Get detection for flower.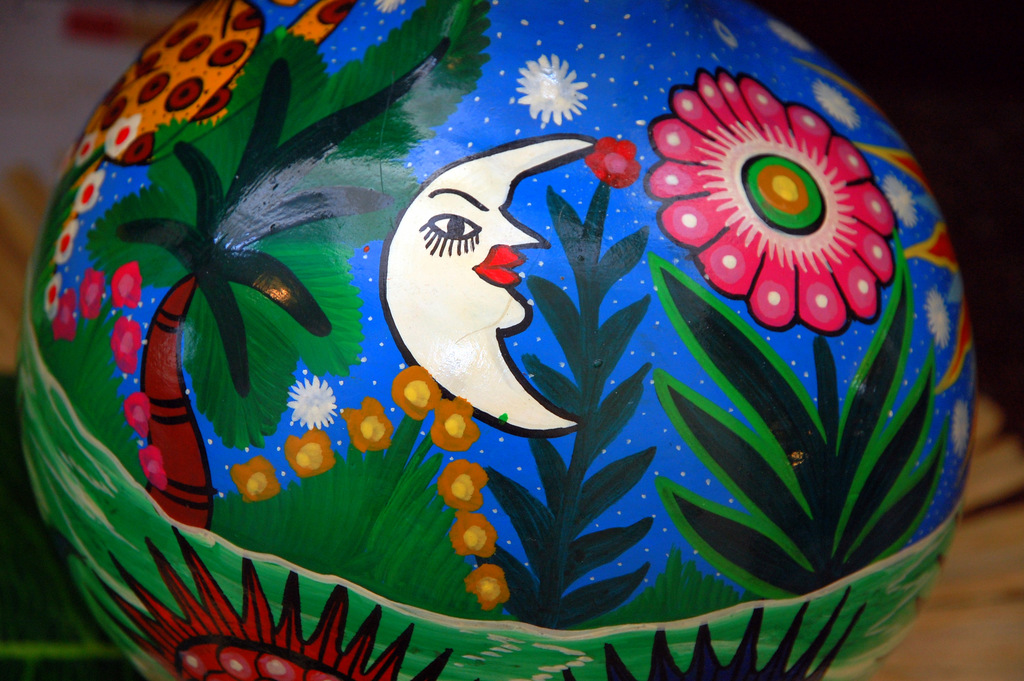
Detection: {"x1": 653, "y1": 59, "x2": 948, "y2": 344}.
